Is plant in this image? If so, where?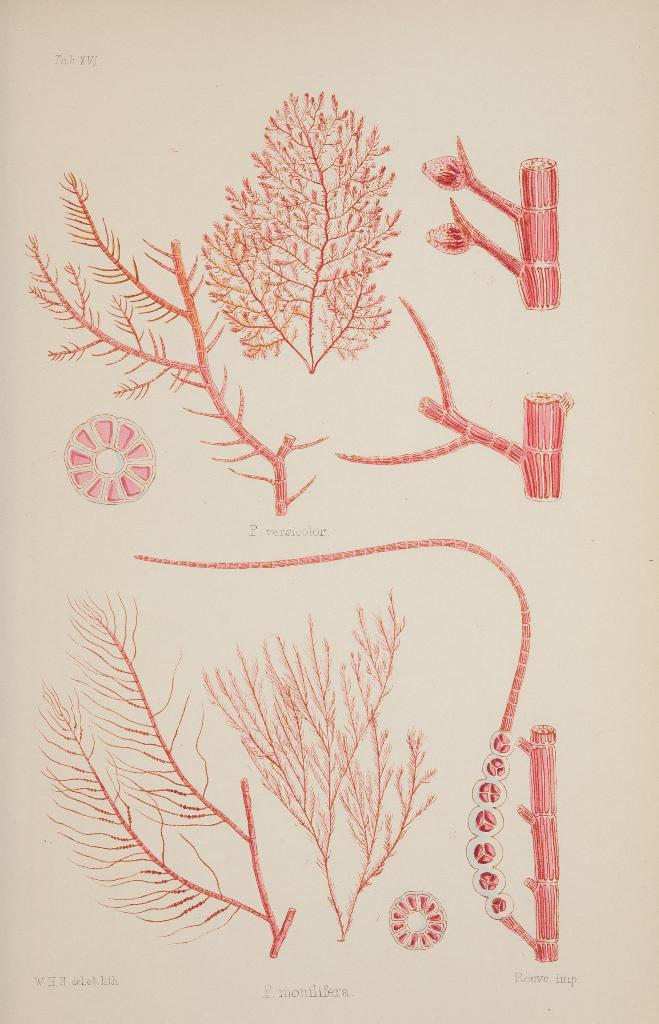
Yes, at bbox=(22, 168, 329, 513).
